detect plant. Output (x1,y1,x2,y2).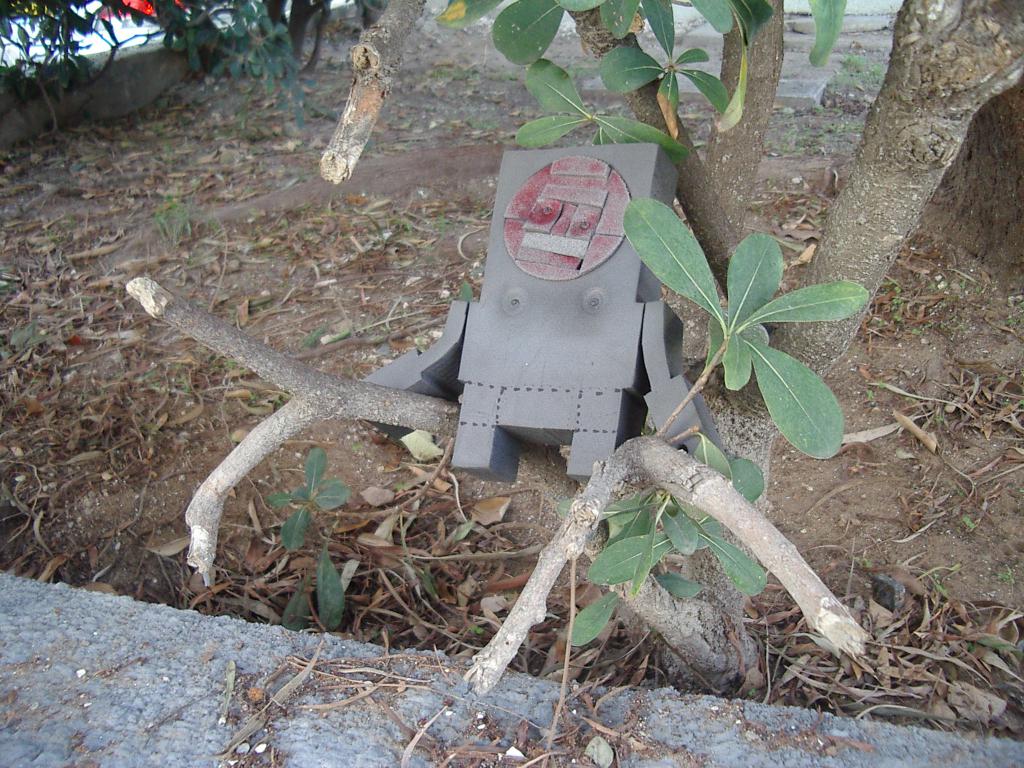
(432,212,448,234).
